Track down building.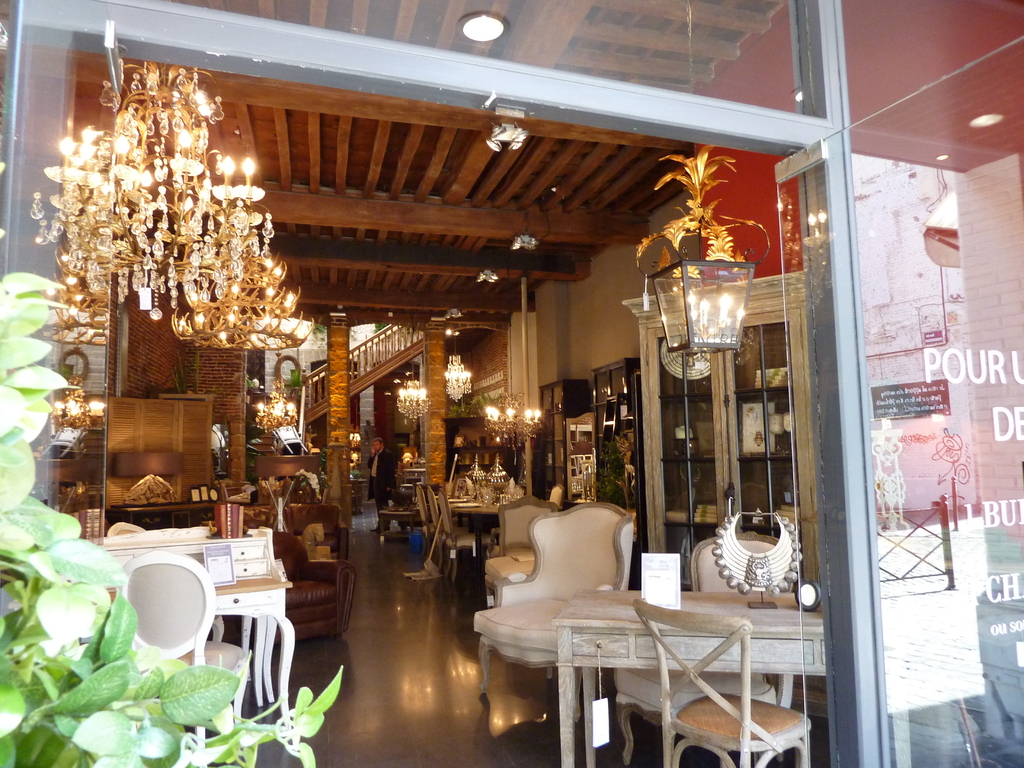
Tracked to [x1=0, y1=0, x2=1023, y2=767].
